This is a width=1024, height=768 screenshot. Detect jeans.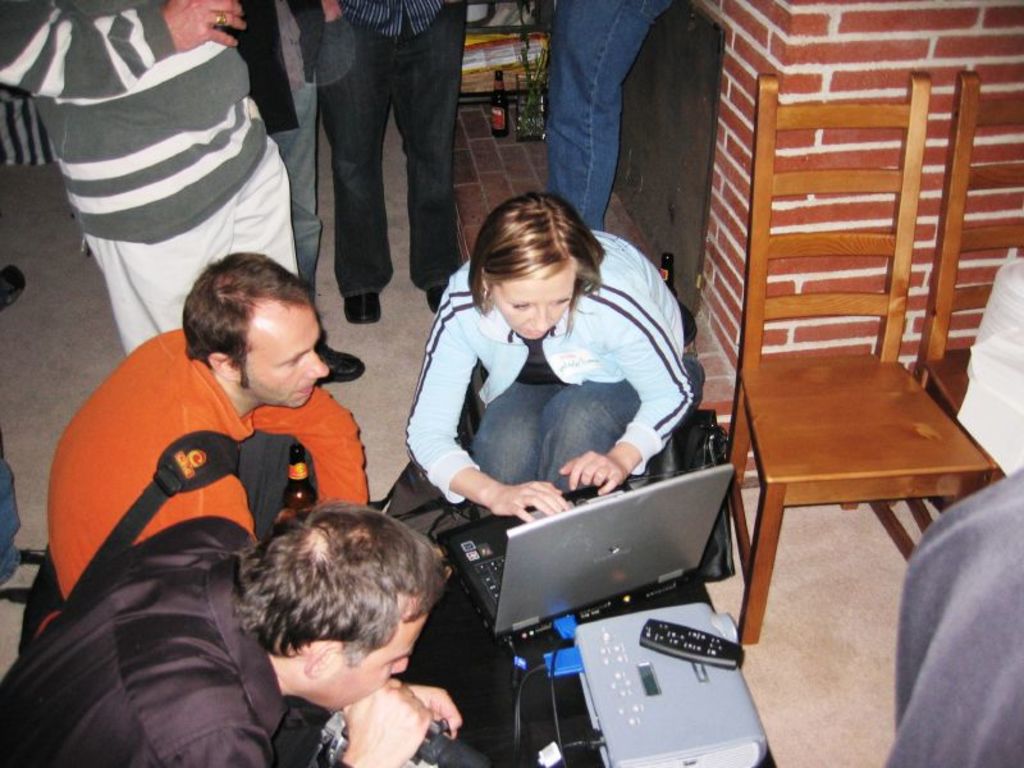
locate(451, 372, 657, 485).
